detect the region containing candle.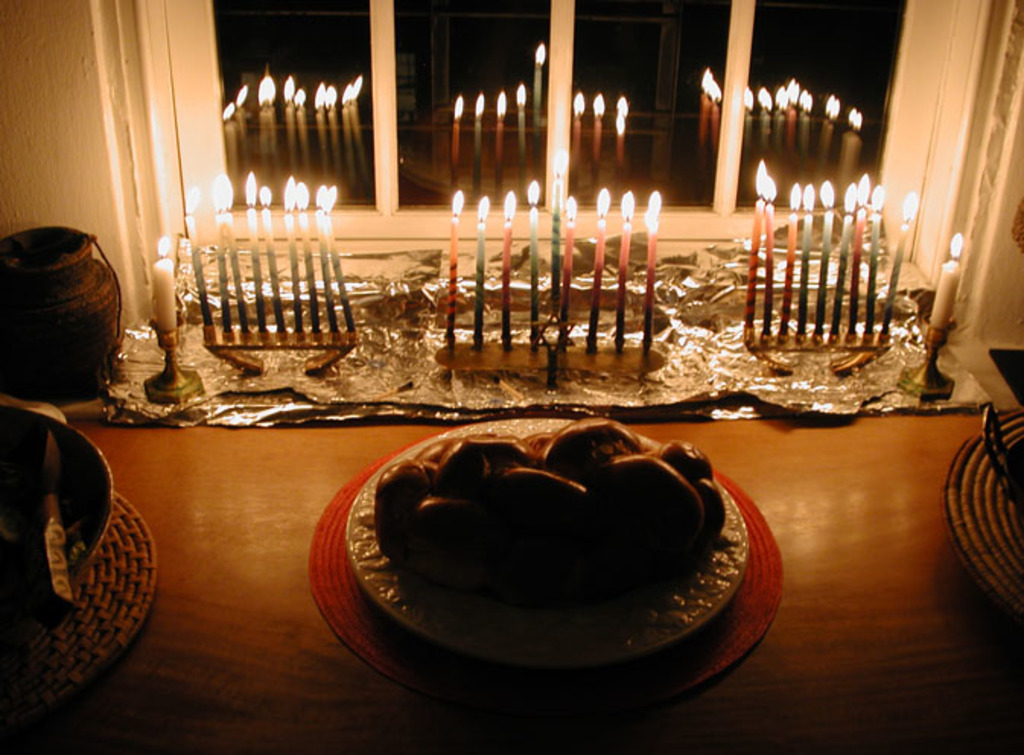
crop(613, 120, 628, 167).
